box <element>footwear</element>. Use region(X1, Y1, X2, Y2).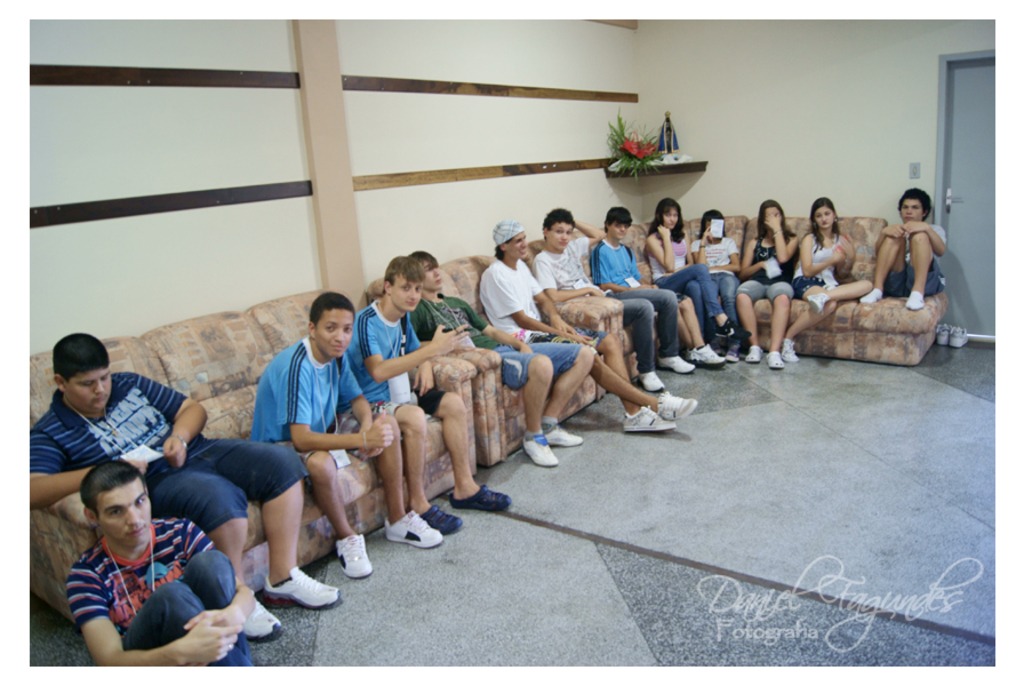
region(951, 328, 969, 349).
